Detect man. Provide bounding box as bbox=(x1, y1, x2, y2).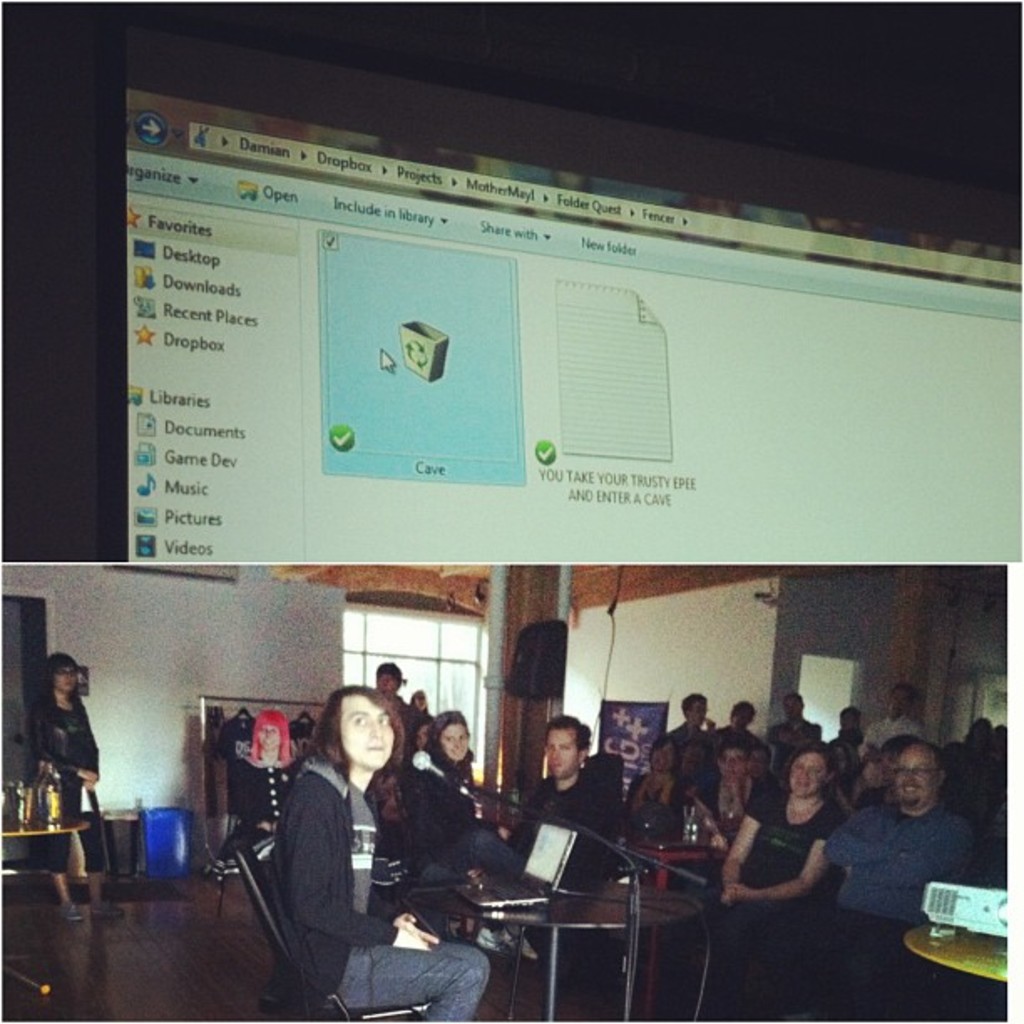
bbox=(810, 733, 991, 1022).
